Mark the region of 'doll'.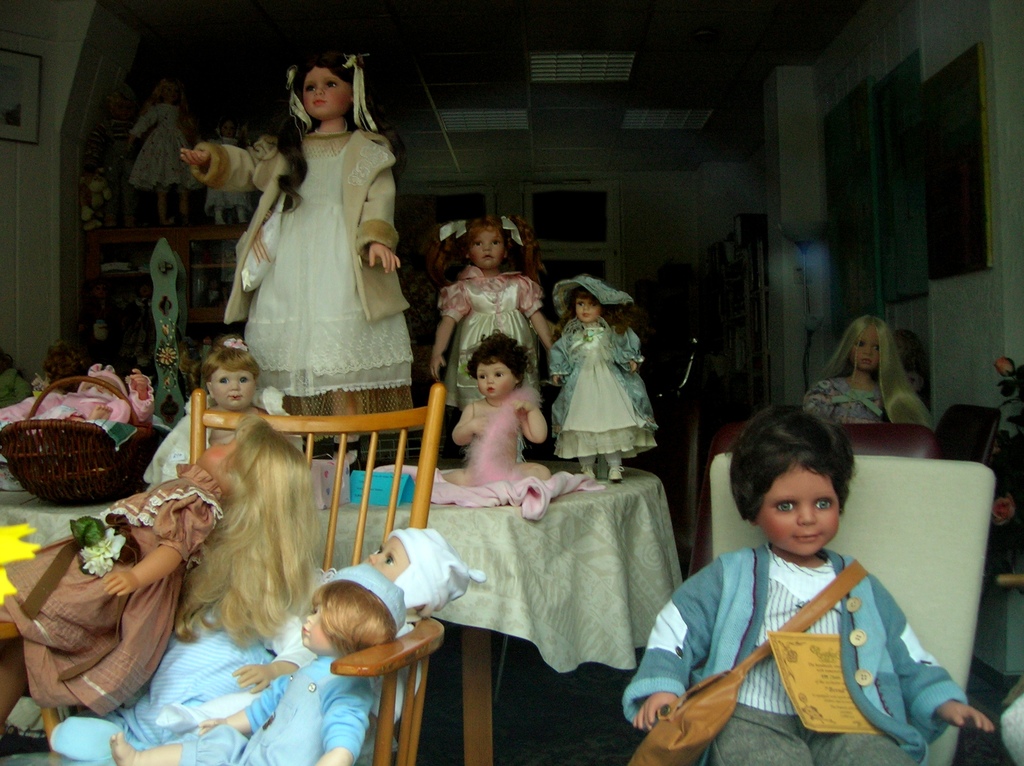
Region: detection(447, 337, 553, 488).
